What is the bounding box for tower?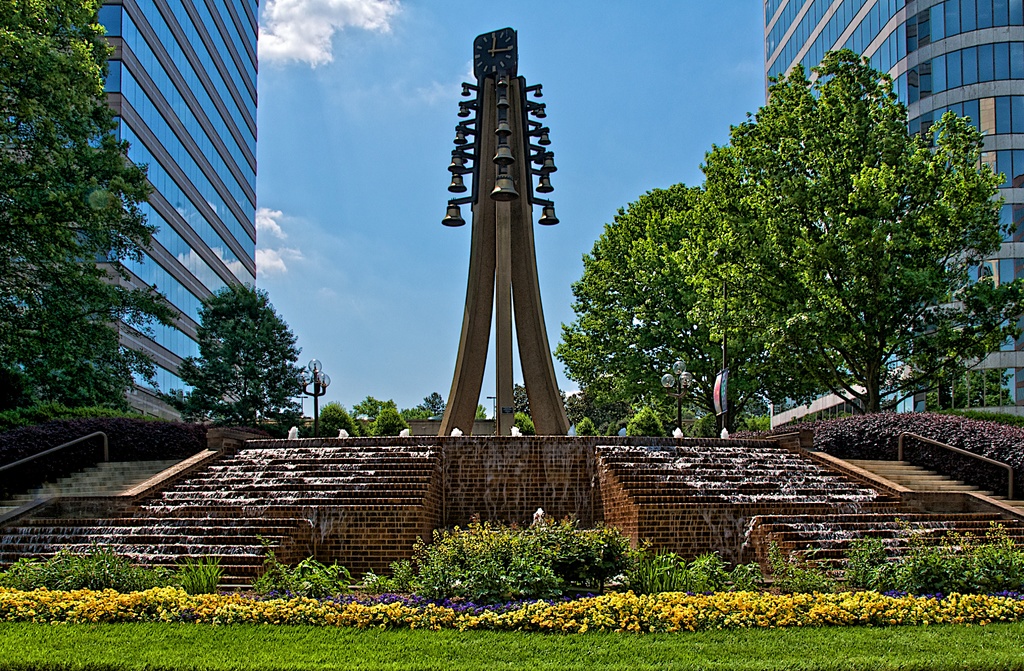
<bbox>434, 1, 591, 457</bbox>.
